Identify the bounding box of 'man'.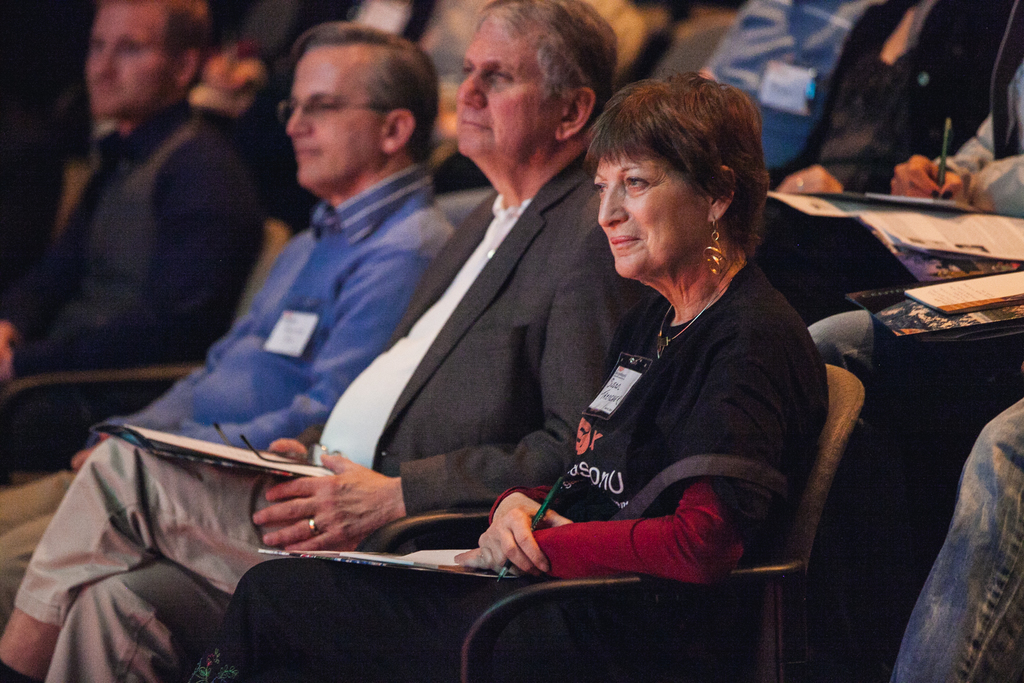
select_region(0, 23, 467, 634).
